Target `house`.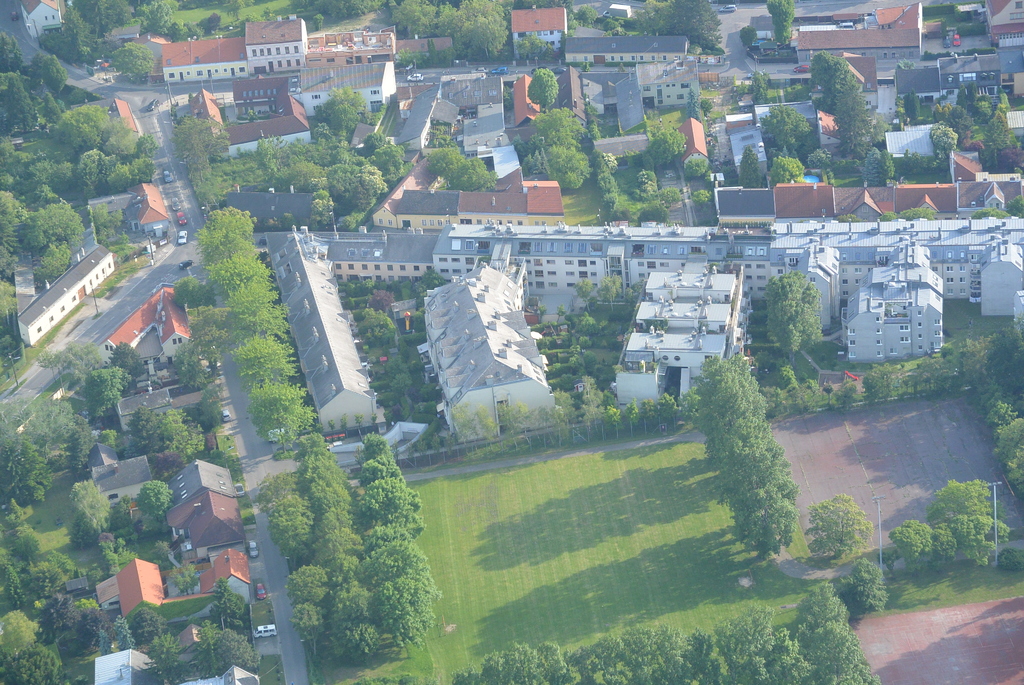
Target region: bbox=(838, 53, 876, 117).
